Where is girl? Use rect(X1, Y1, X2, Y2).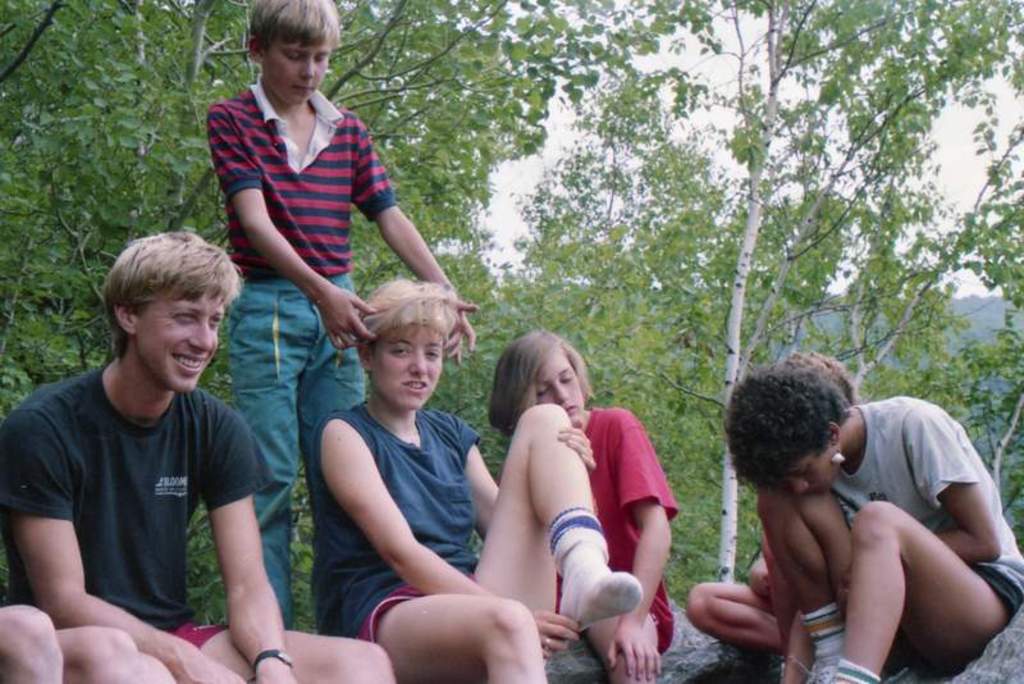
rect(486, 328, 678, 681).
